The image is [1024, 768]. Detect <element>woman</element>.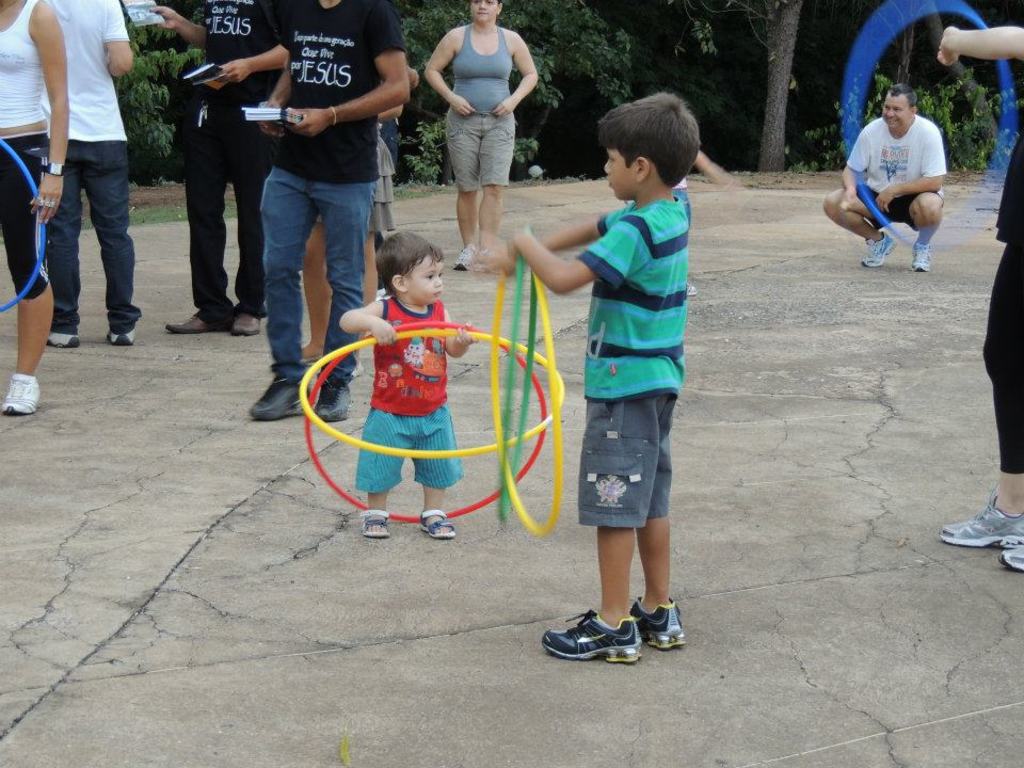
Detection: 422 0 539 270.
